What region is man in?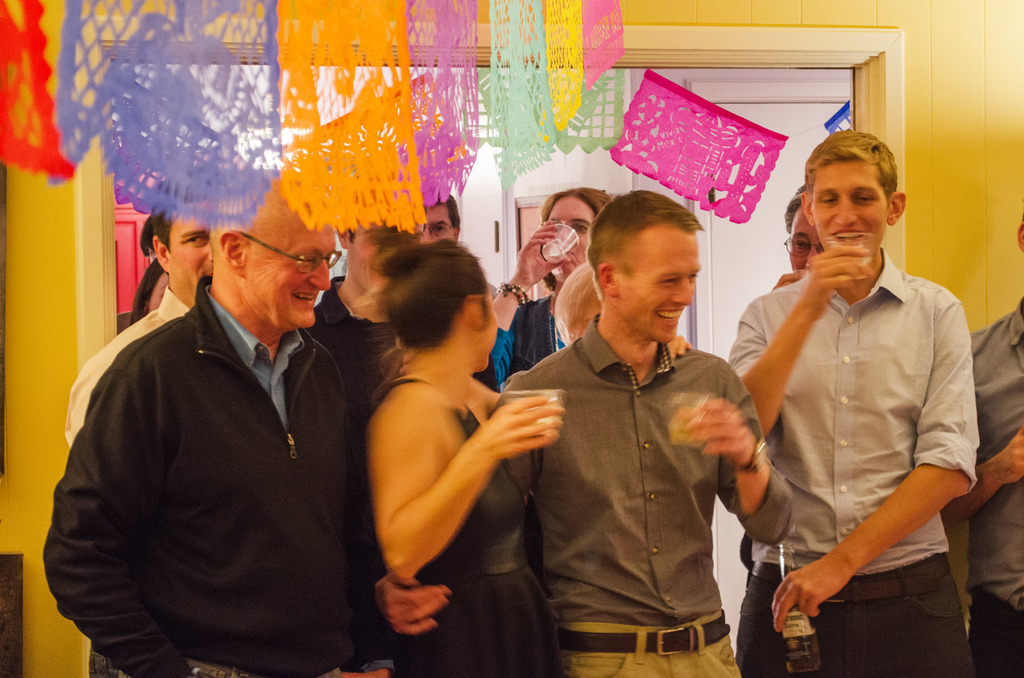
<box>64,204,221,448</box>.
